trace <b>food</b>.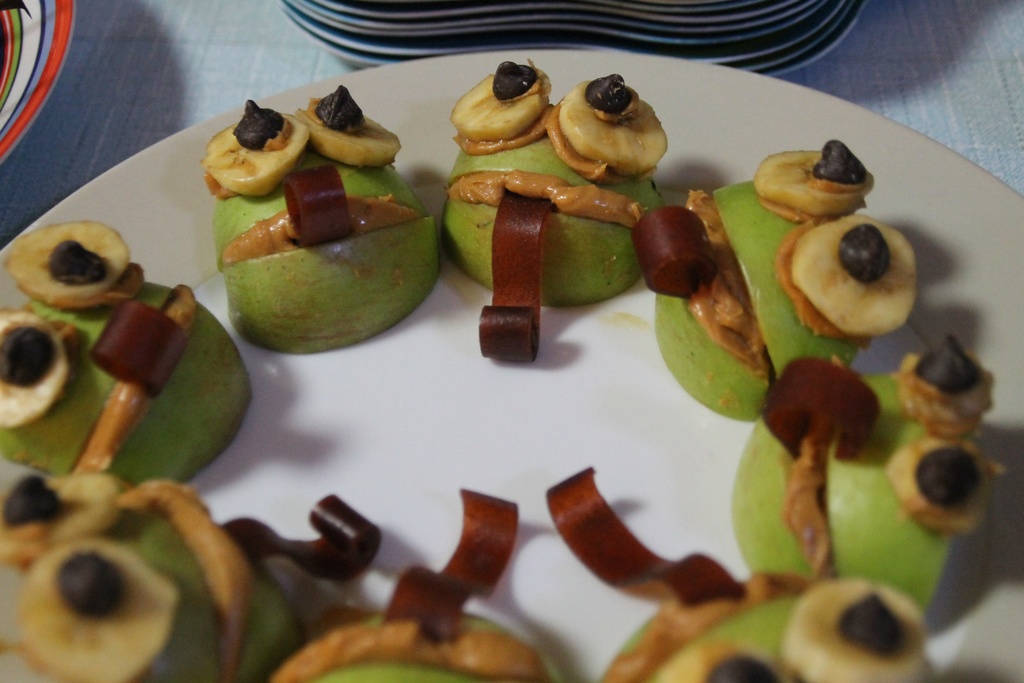
Traced to <box>268,486,552,682</box>.
